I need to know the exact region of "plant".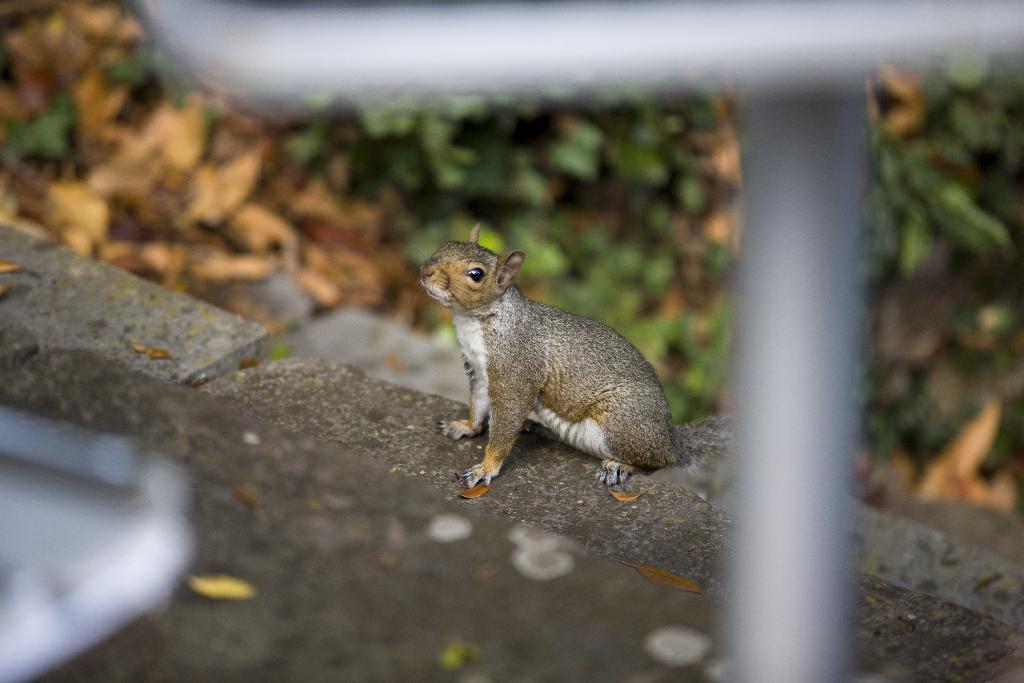
Region: detection(98, 37, 189, 108).
